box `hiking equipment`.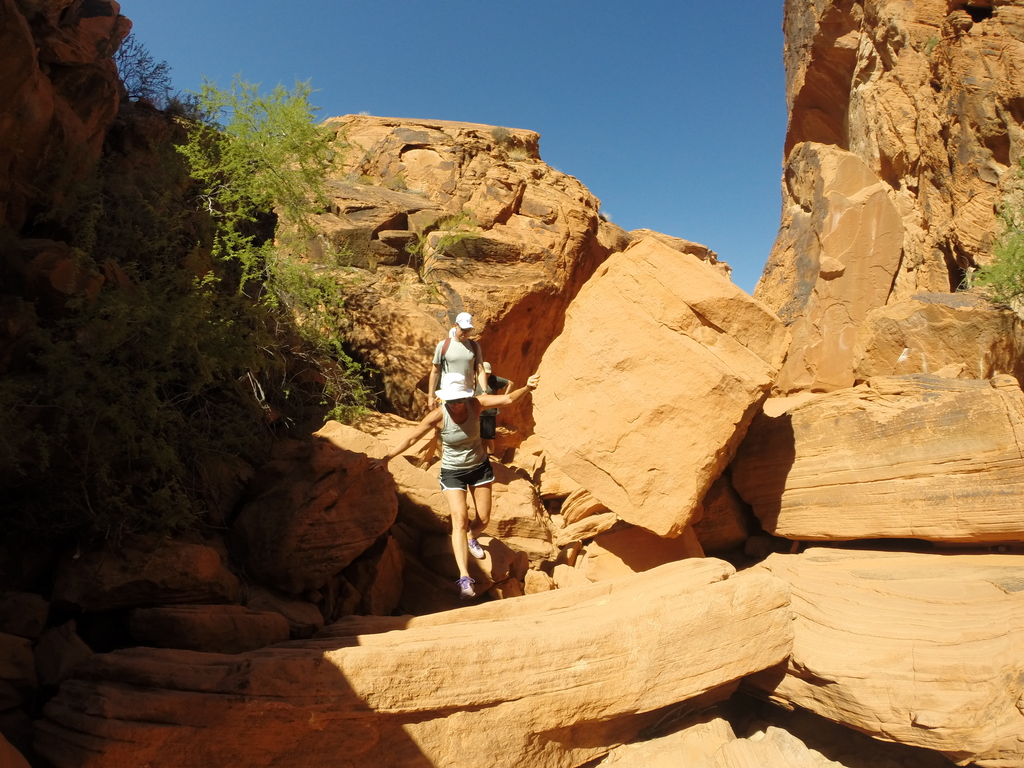
region(455, 577, 476, 600).
